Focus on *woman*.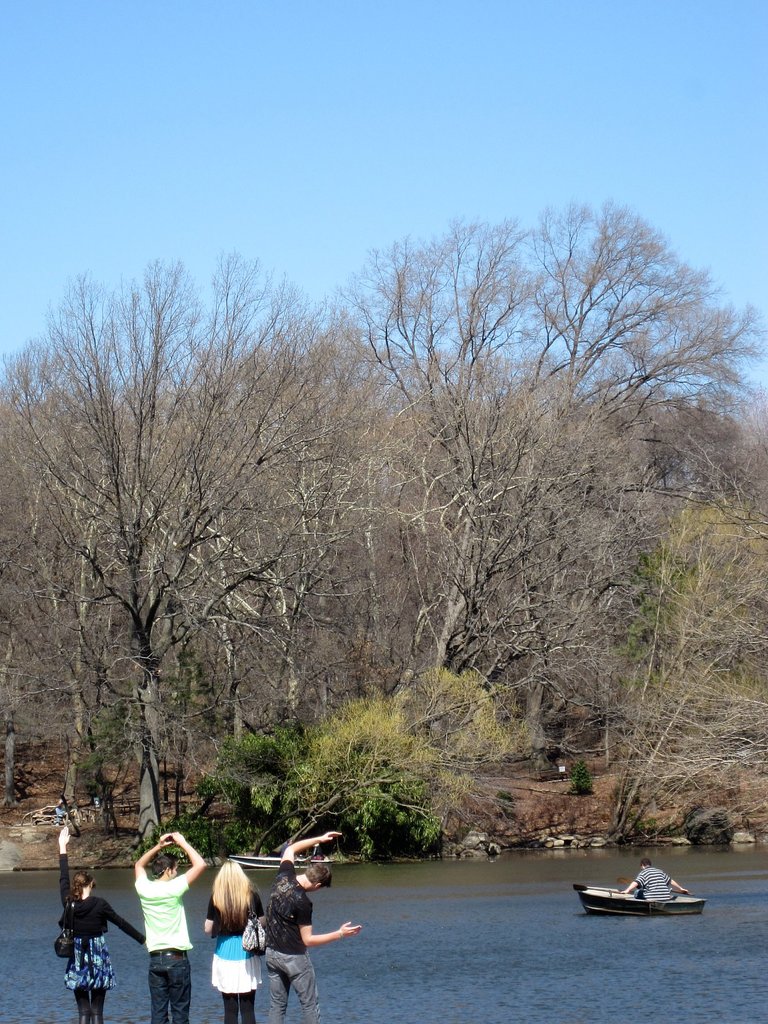
Focused at crop(196, 851, 253, 1023).
